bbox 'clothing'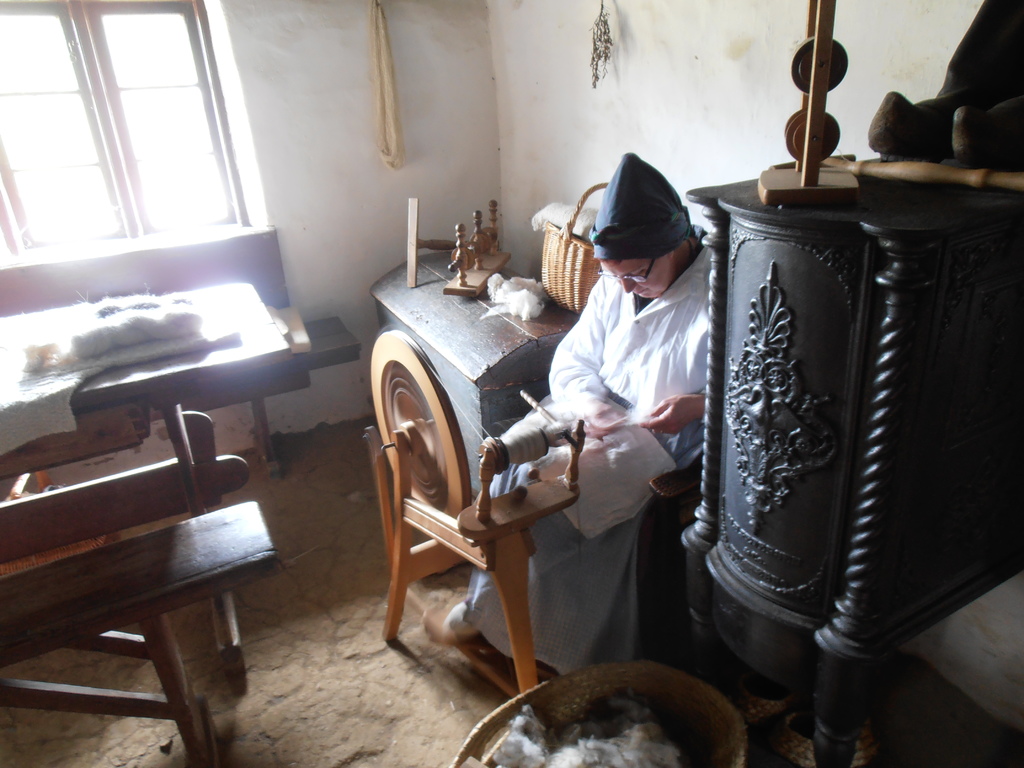
<region>434, 144, 738, 666</region>
